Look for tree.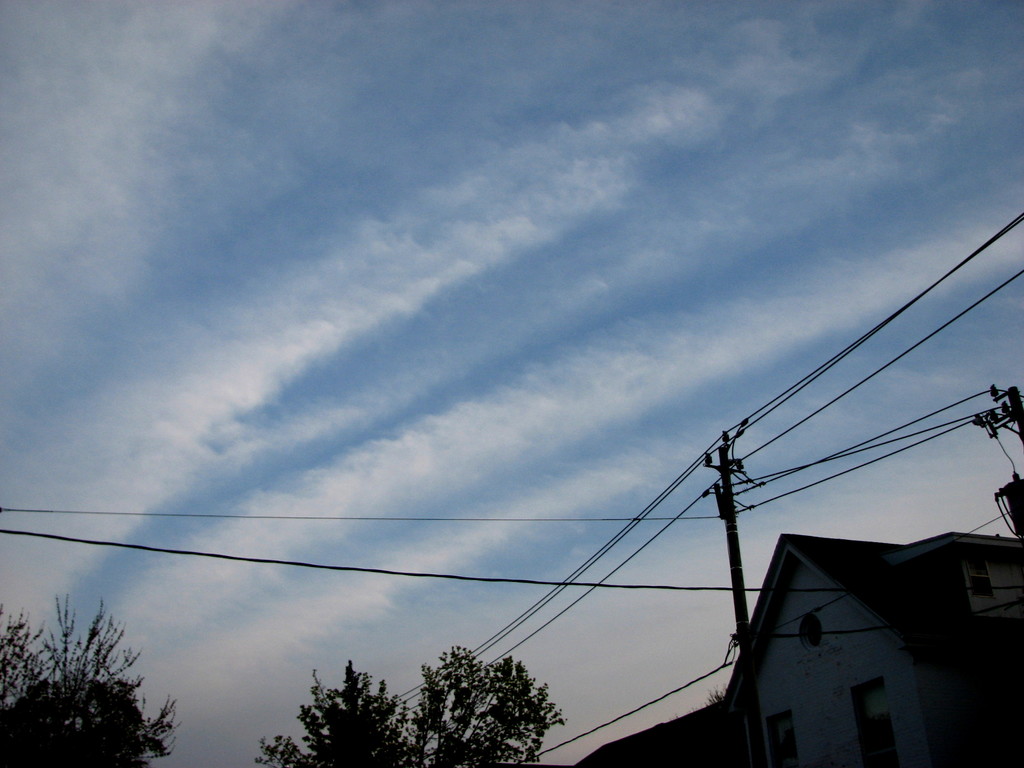
Found: select_region(19, 604, 161, 753).
